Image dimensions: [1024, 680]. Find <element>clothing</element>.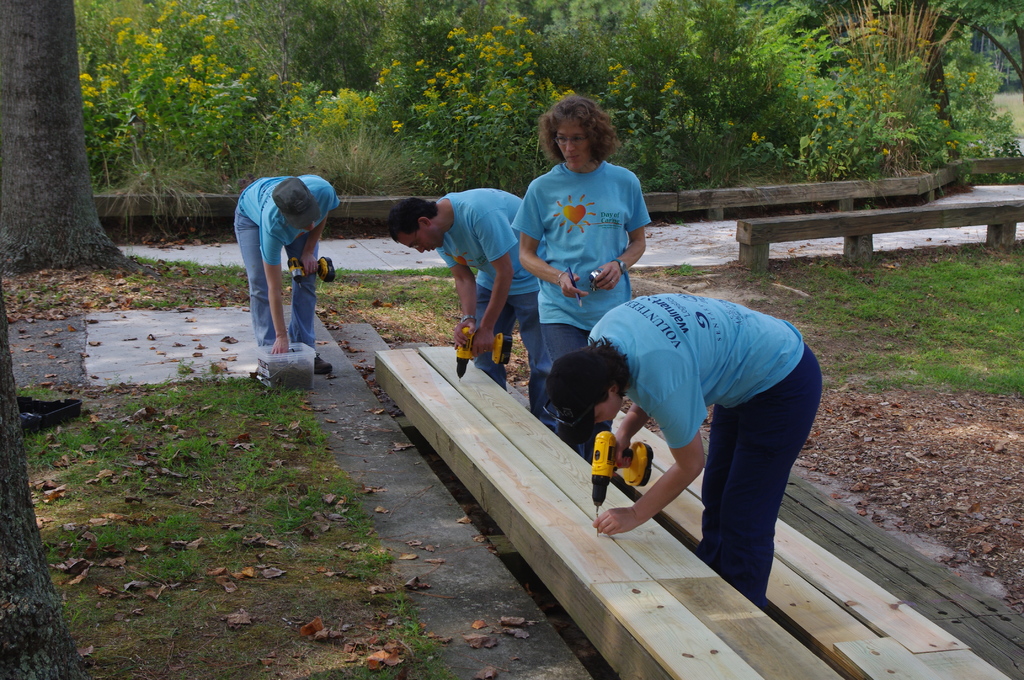
x1=232 y1=176 x2=339 y2=346.
